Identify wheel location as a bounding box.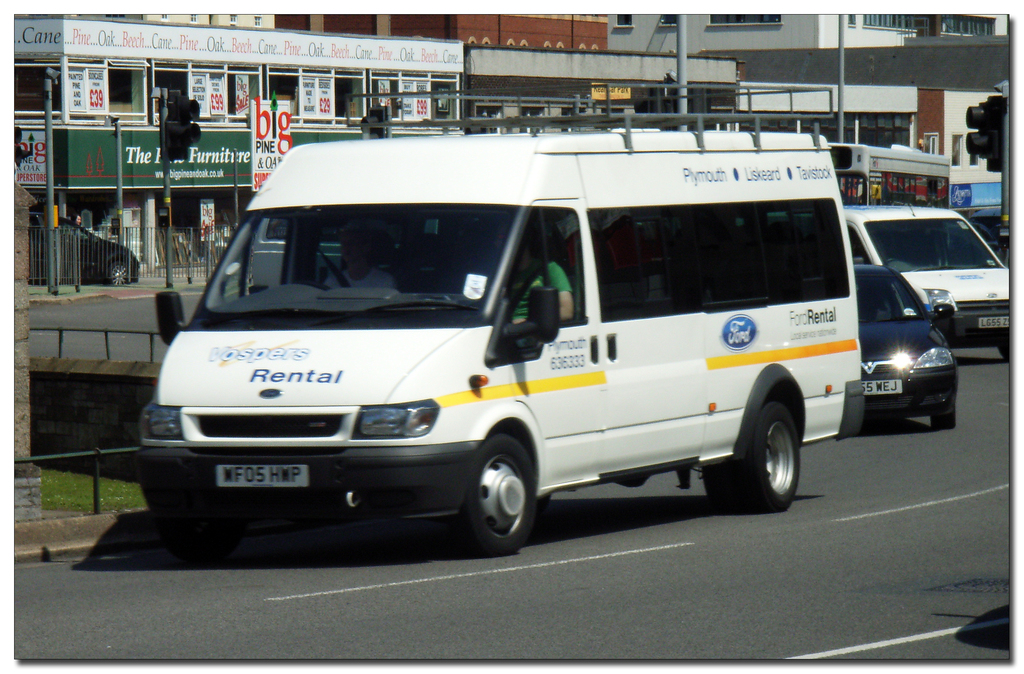
x1=998, y1=341, x2=1016, y2=358.
